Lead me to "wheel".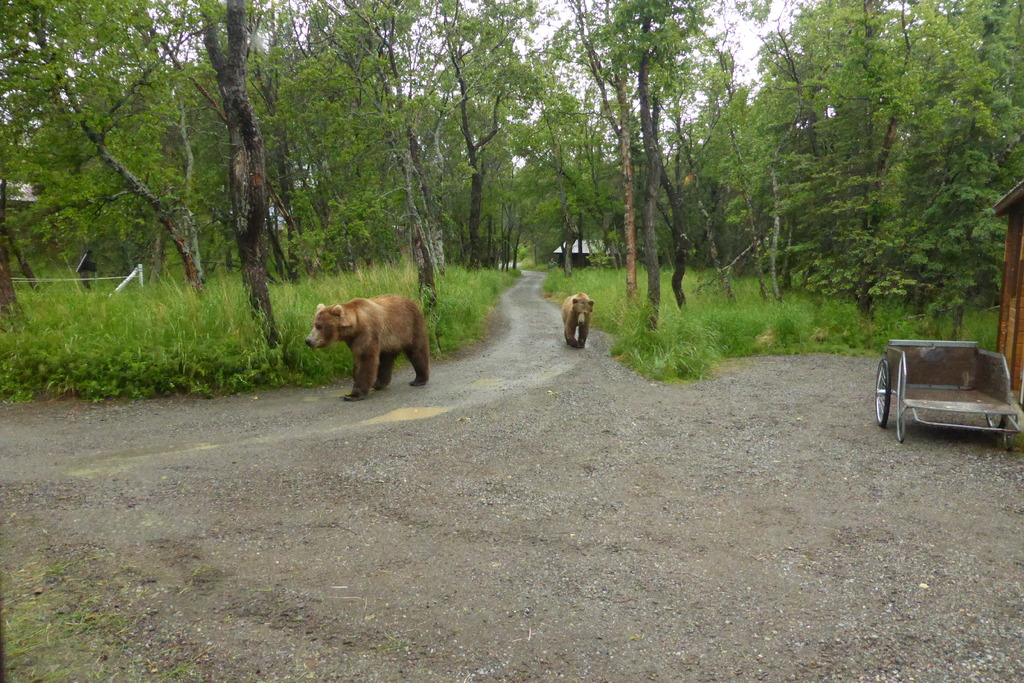
Lead to (986,415,1007,434).
